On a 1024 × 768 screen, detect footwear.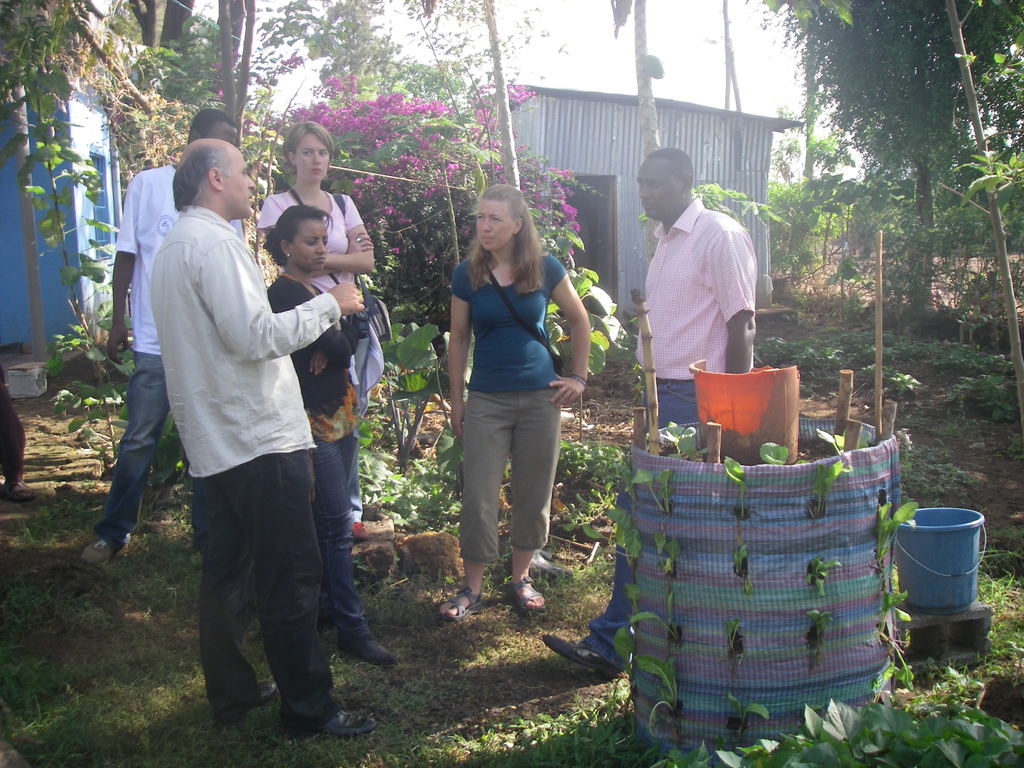
rect(538, 634, 623, 682).
